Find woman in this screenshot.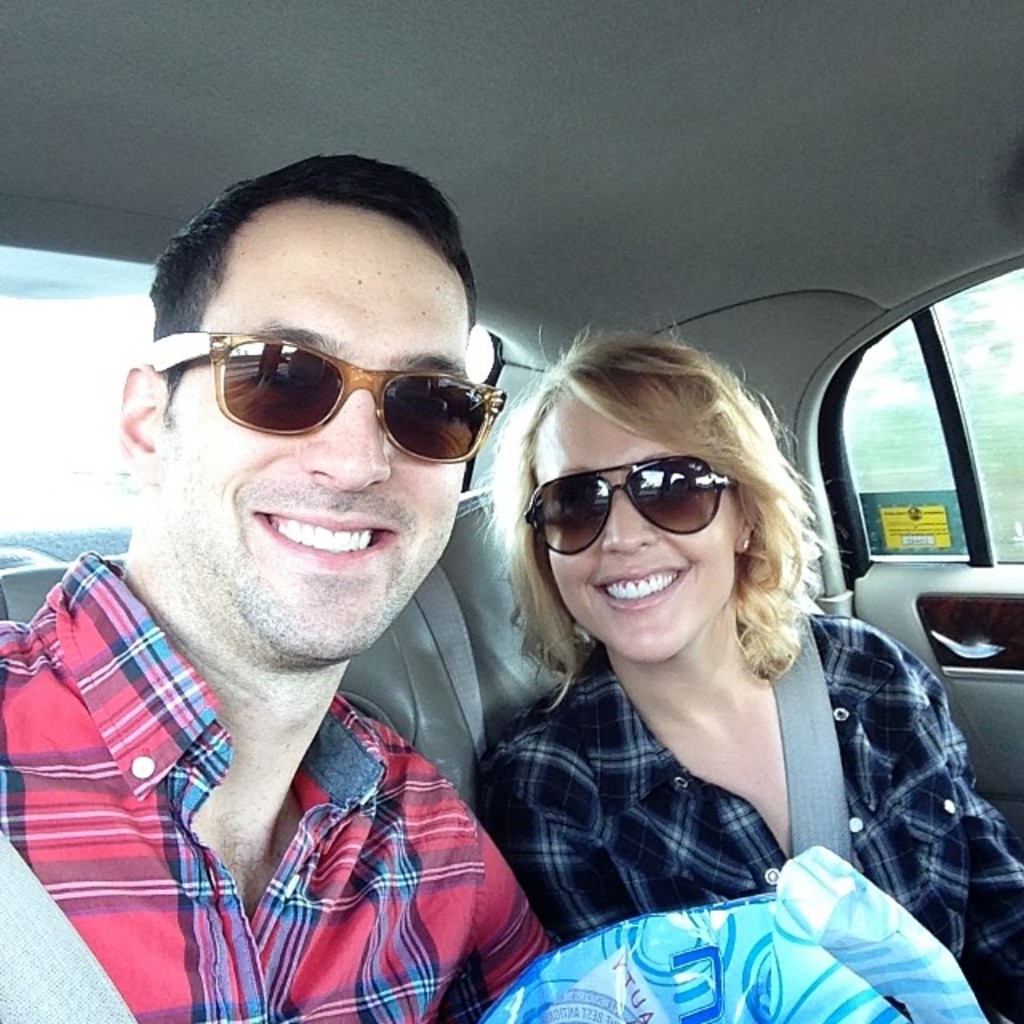
The bounding box for woman is <bbox>430, 318, 955, 1019</bbox>.
